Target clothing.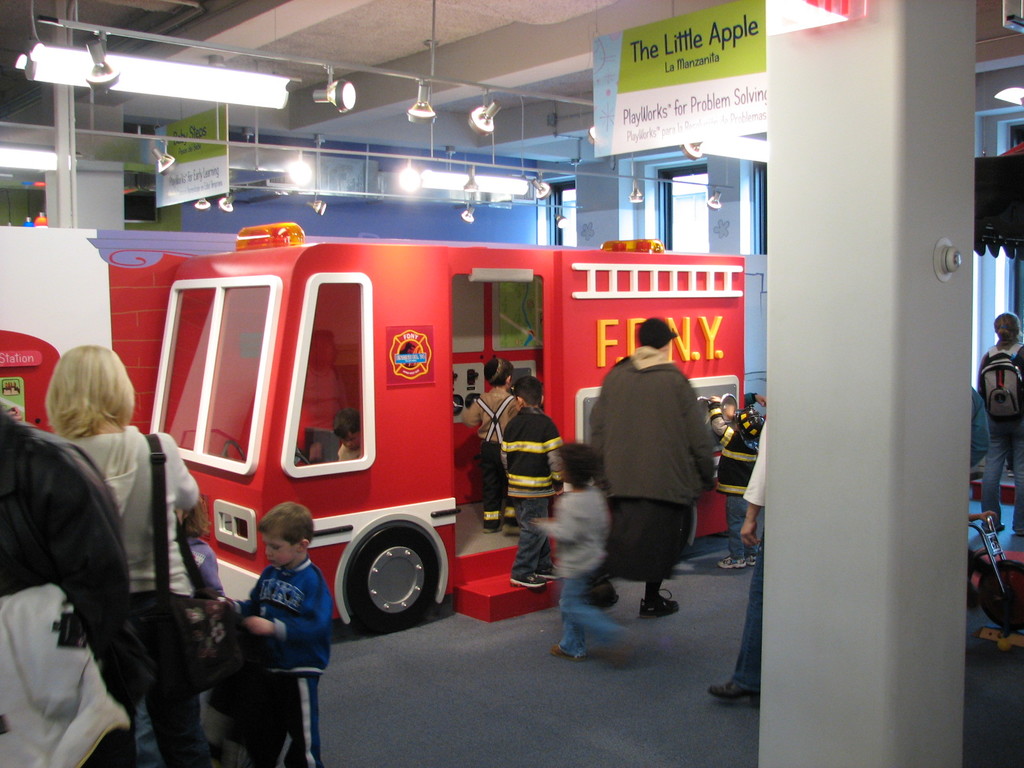
Target region: rect(721, 409, 773, 557).
